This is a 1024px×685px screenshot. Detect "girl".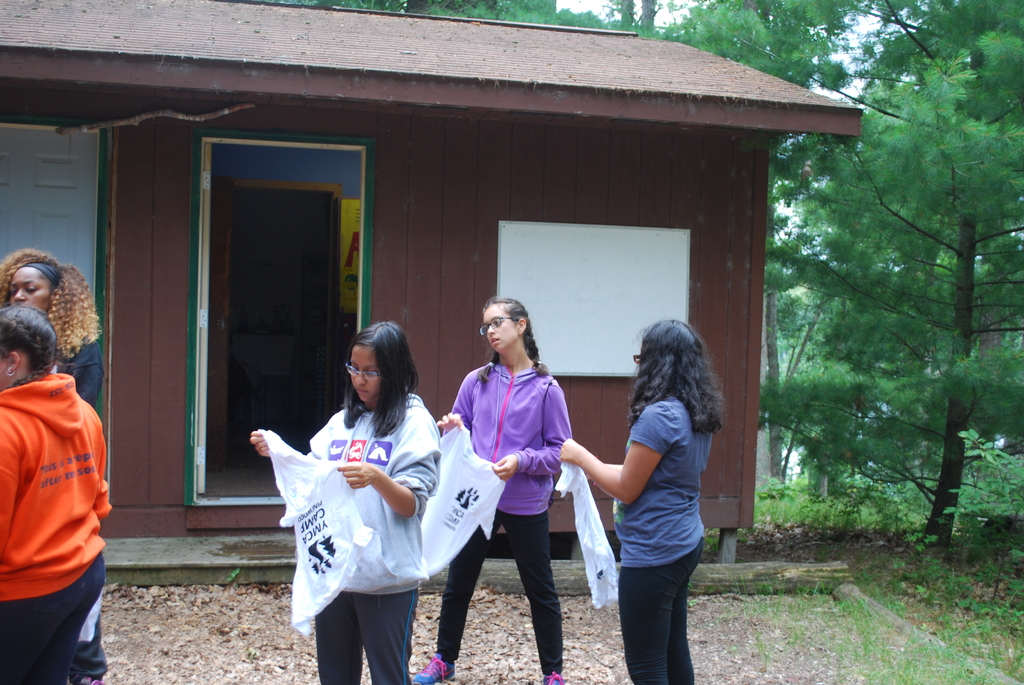
select_region(253, 320, 442, 684).
